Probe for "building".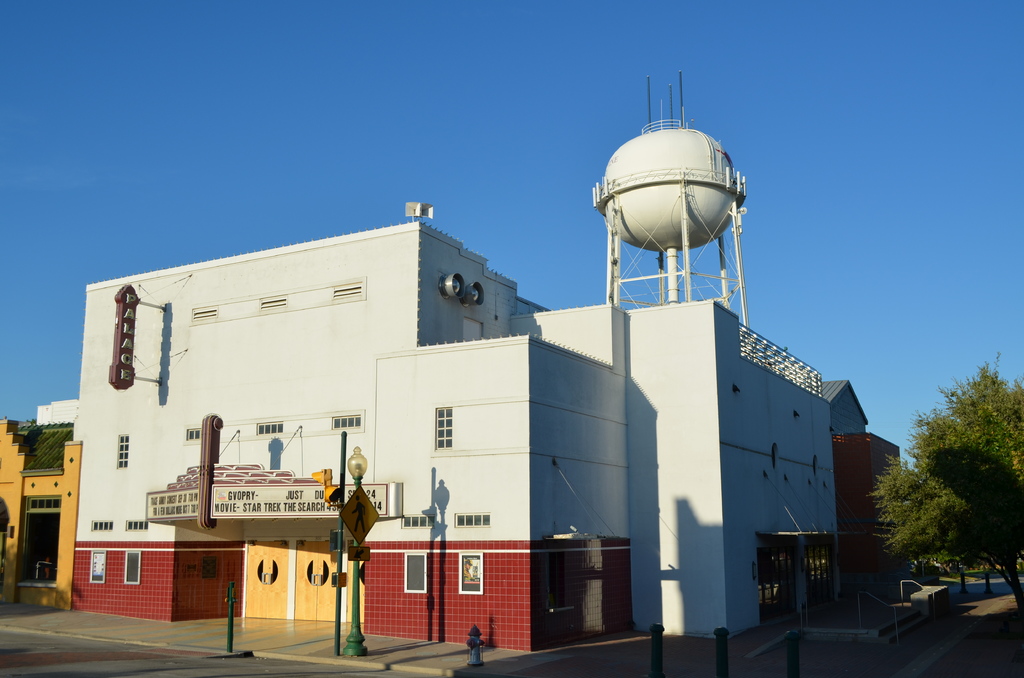
Probe result: Rect(74, 71, 838, 657).
